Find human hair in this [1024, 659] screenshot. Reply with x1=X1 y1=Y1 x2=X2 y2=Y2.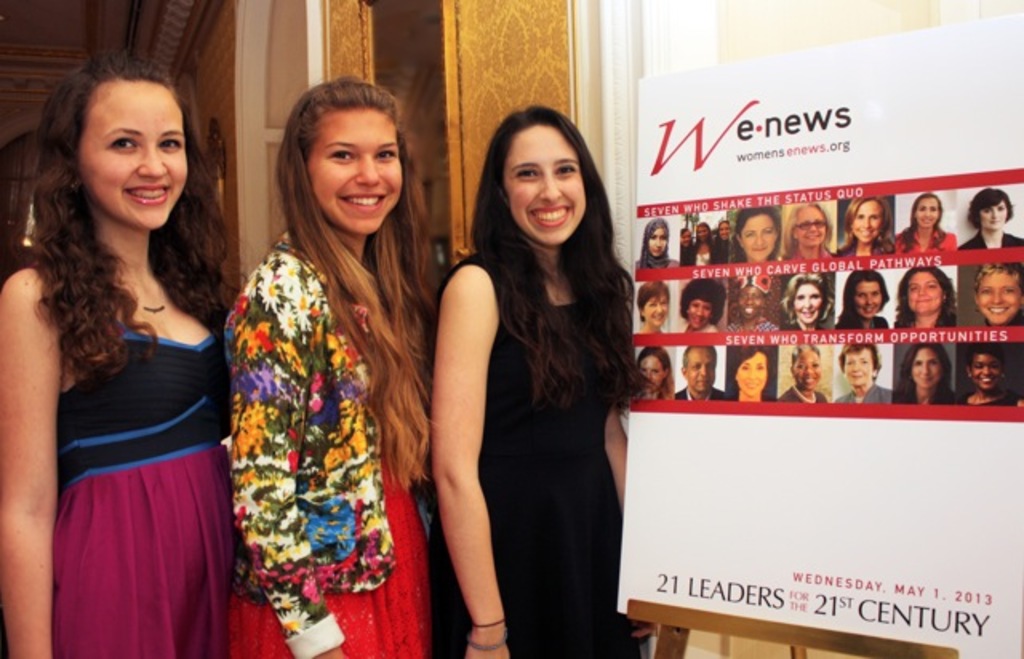
x1=838 y1=342 x2=880 y2=384.
